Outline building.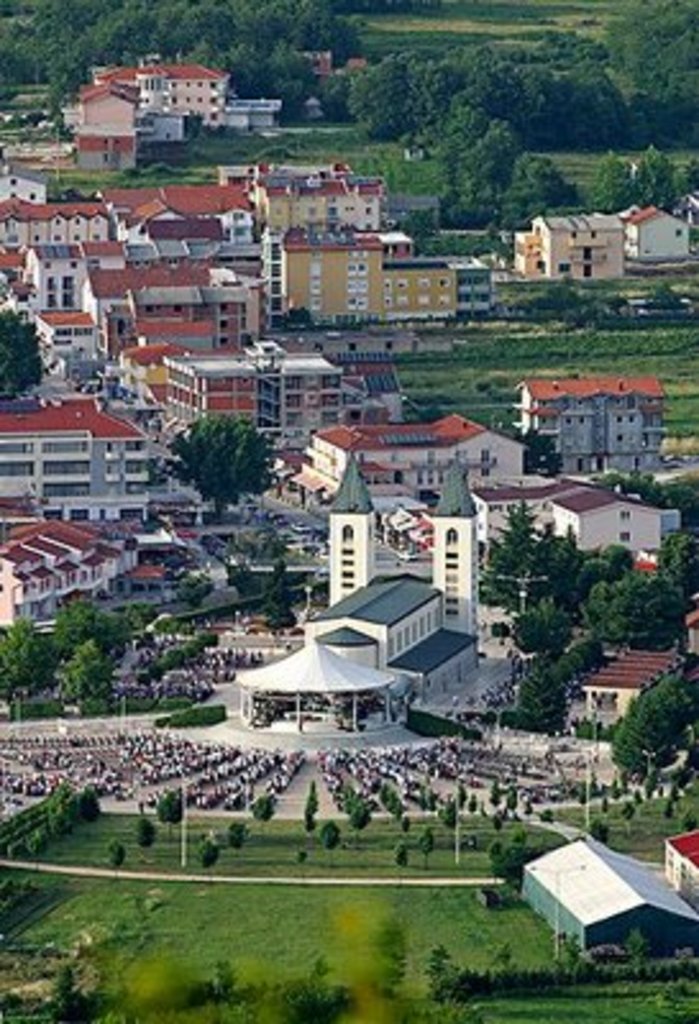
Outline: region(0, 389, 151, 502).
